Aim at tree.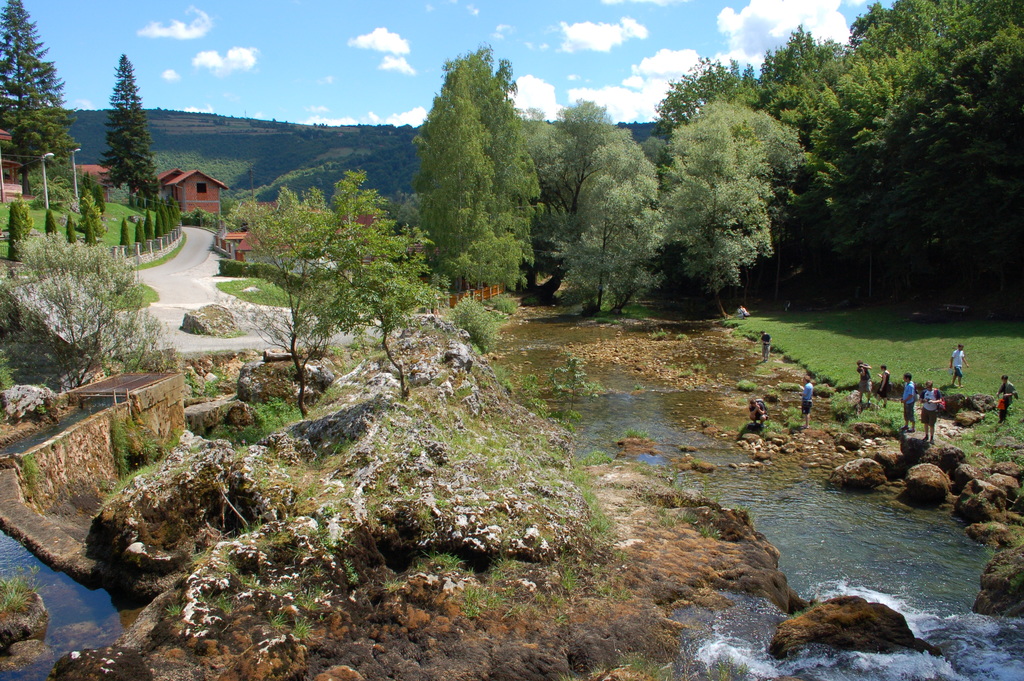
Aimed at 73,168,97,195.
